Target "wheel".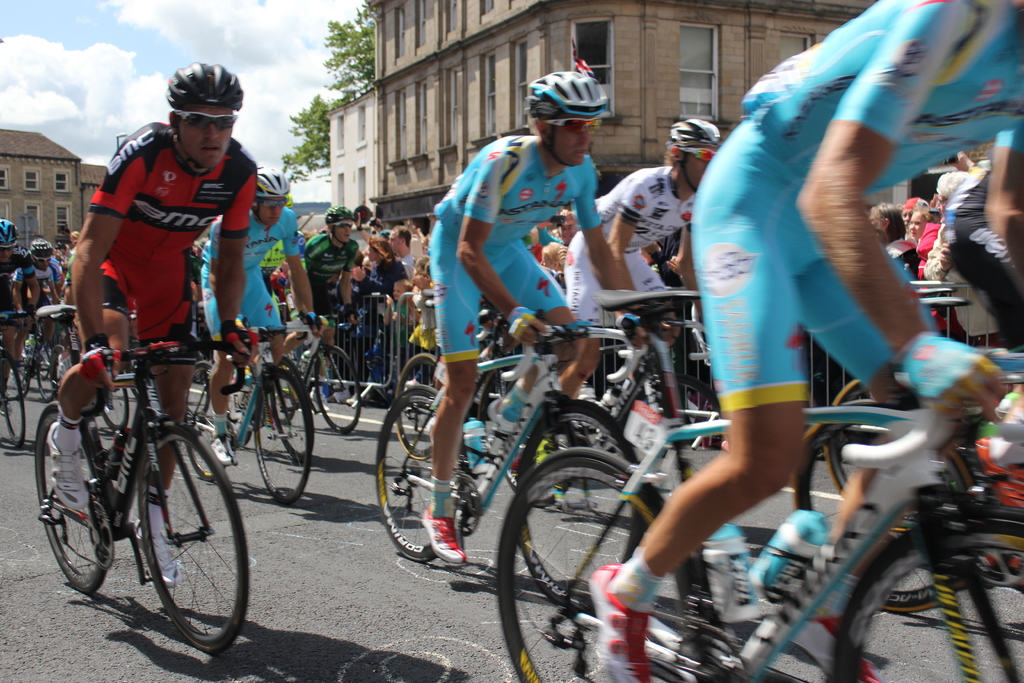
Target region: <bbox>496, 445, 721, 682</bbox>.
